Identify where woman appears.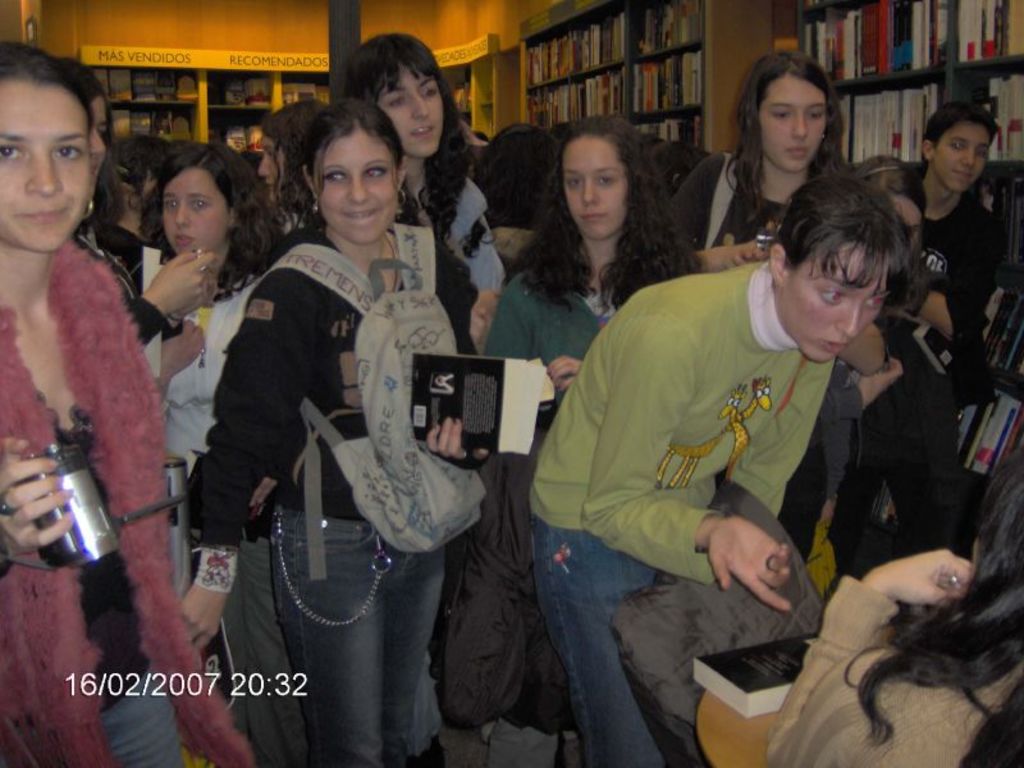
Appears at 261, 106, 339, 242.
